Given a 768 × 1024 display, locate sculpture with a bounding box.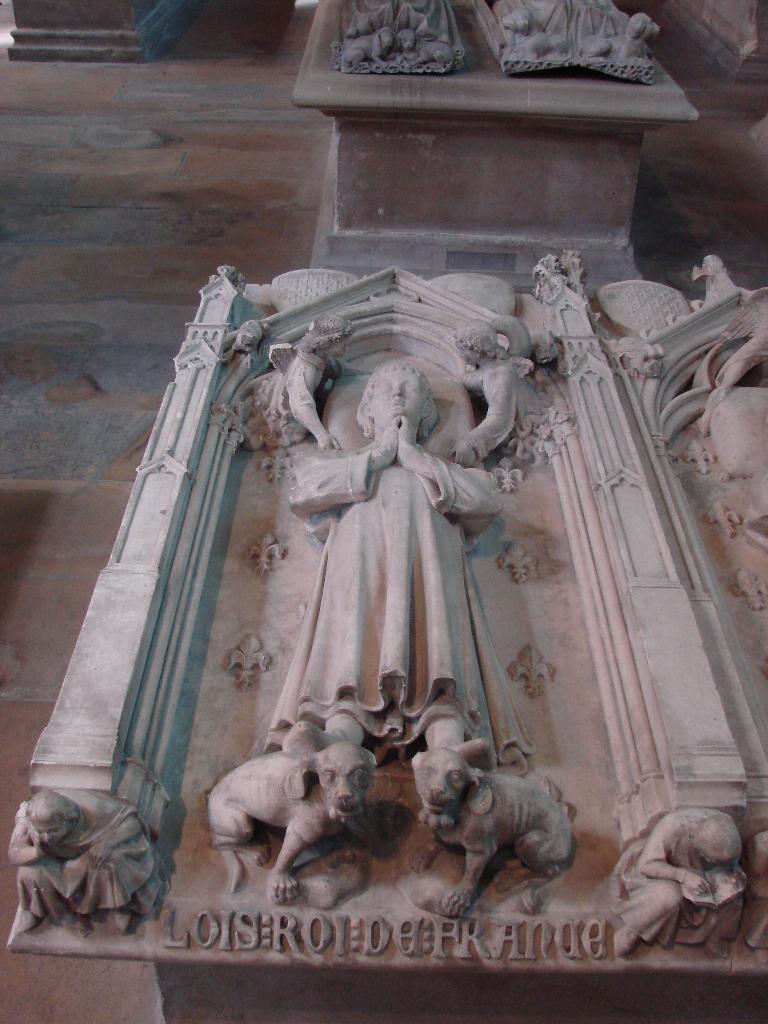
Located: 694, 288, 767, 548.
